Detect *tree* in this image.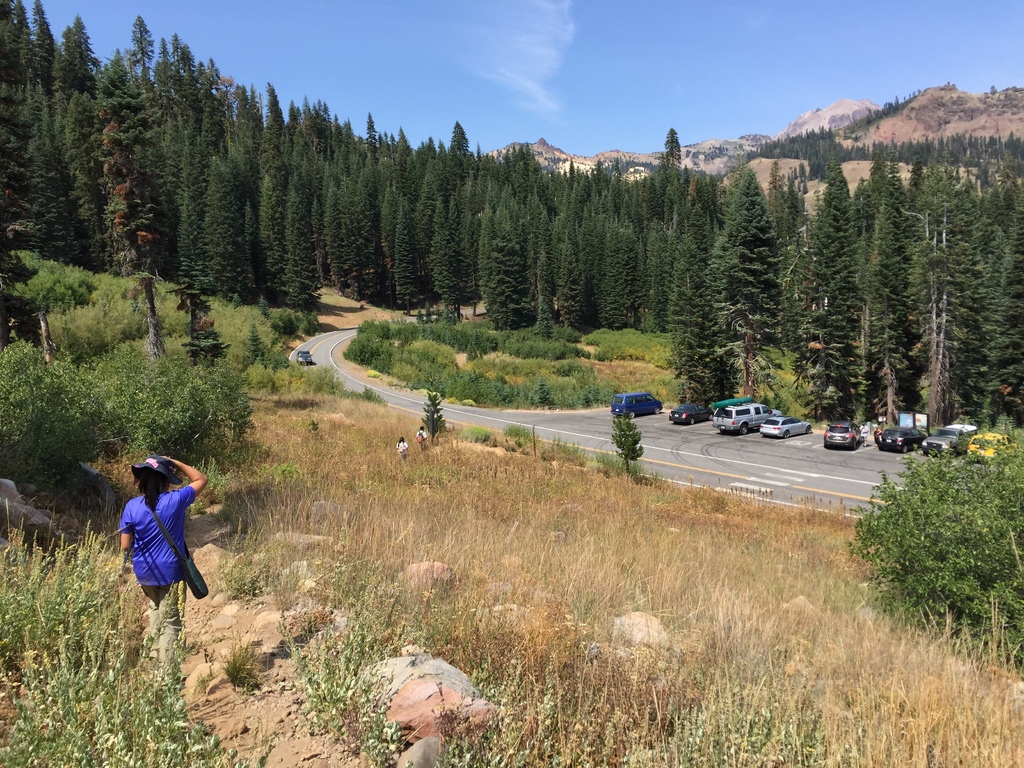
Detection: {"x1": 7, "y1": 0, "x2": 33, "y2": 31}.
